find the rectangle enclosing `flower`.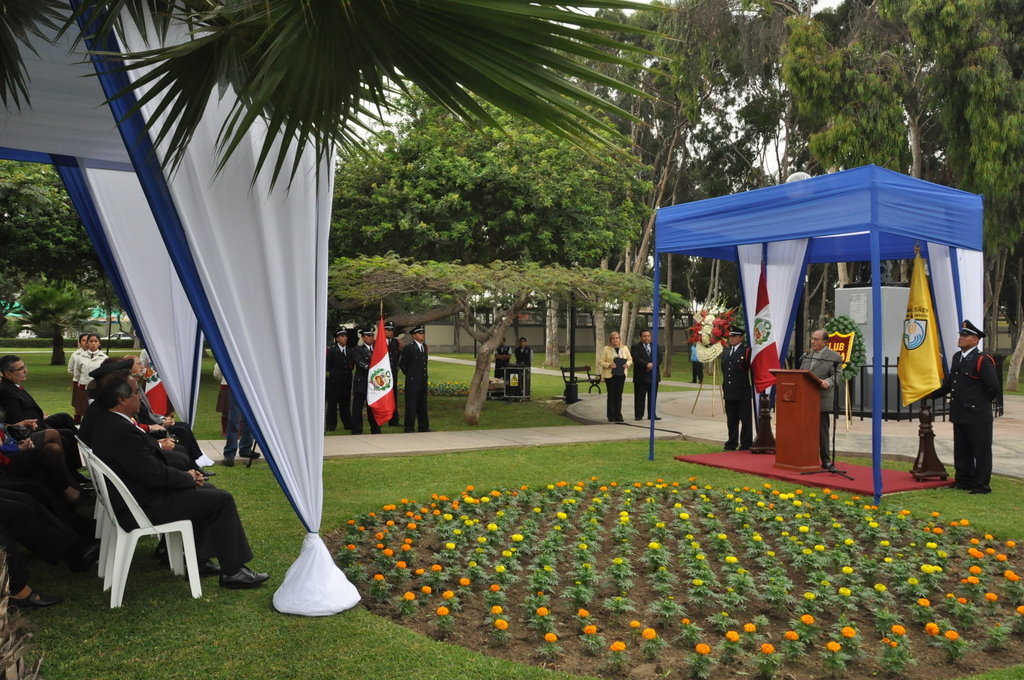
<box>933,524,945,534</box>.
